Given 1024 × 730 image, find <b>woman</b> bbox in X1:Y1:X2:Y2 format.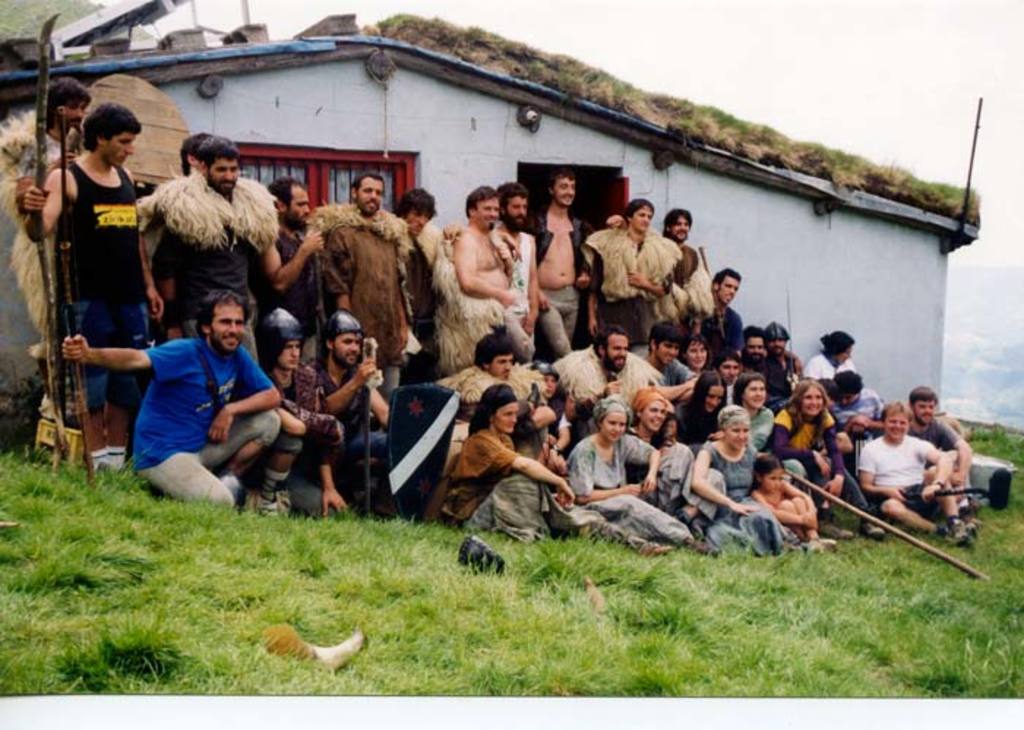
805:328:873:418.
